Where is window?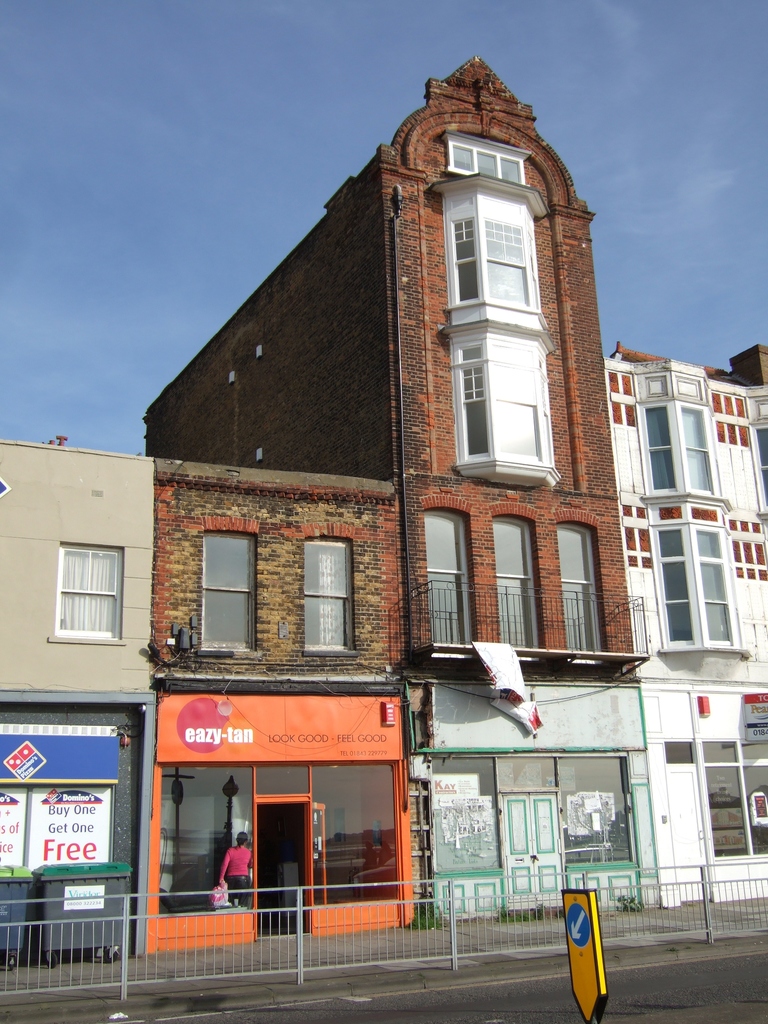
crop(51, 535, 120, 646).
